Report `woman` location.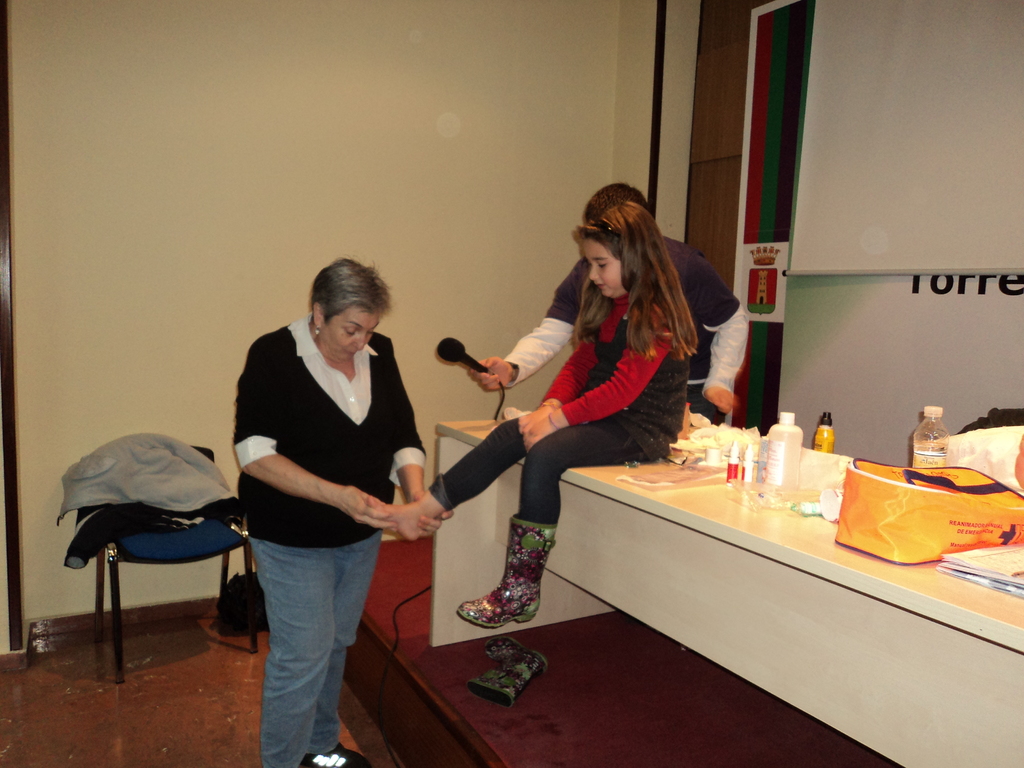
Report: [448,198,696,598].
